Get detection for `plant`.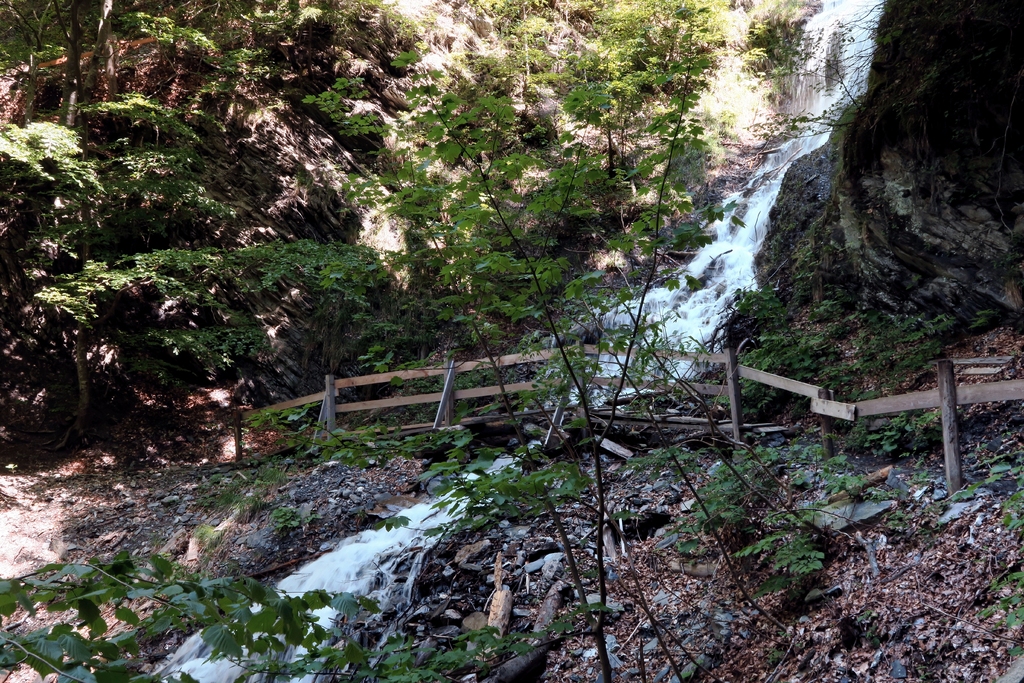
Detection: rect(239, 49, 719, 541).
